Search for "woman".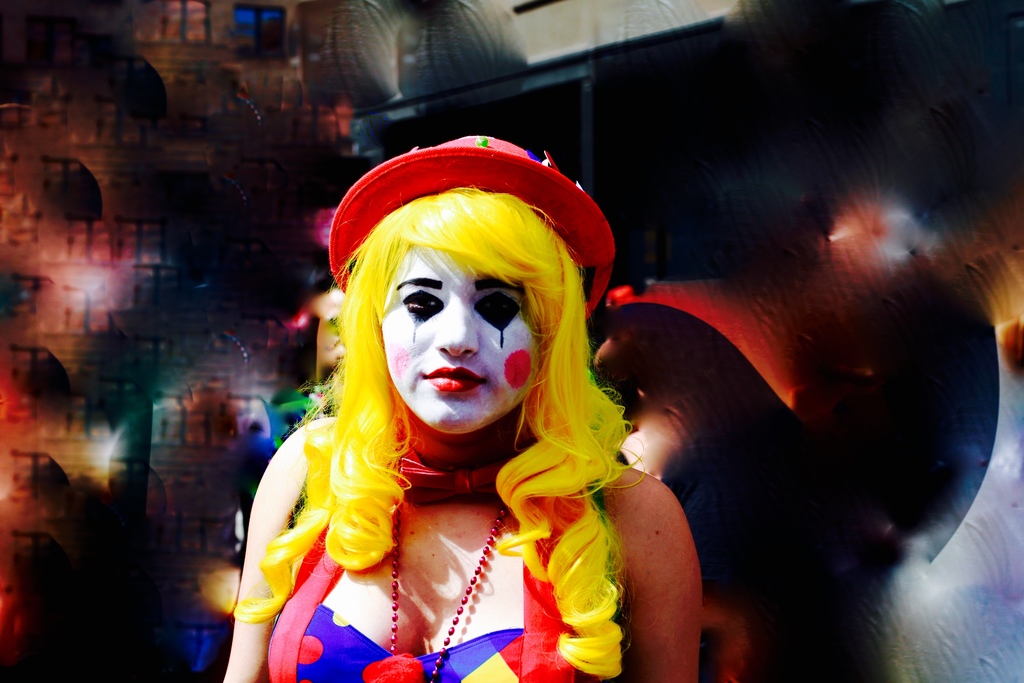
Found at rect(241, 124, 722, 682).
